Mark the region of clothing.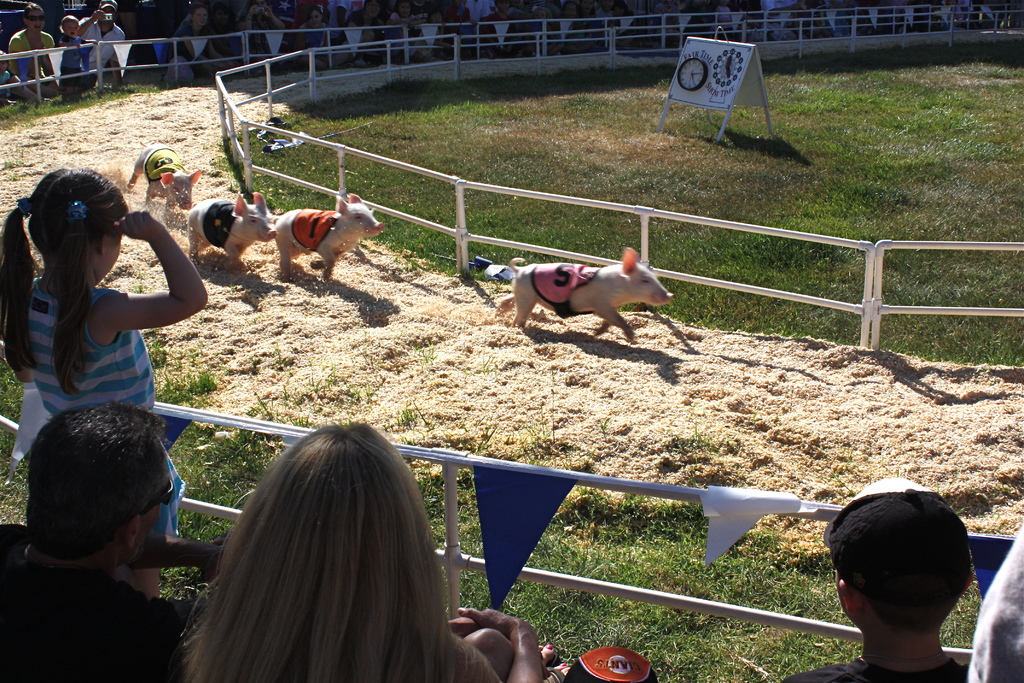
Region: box=[760, 0, 798, 40].
